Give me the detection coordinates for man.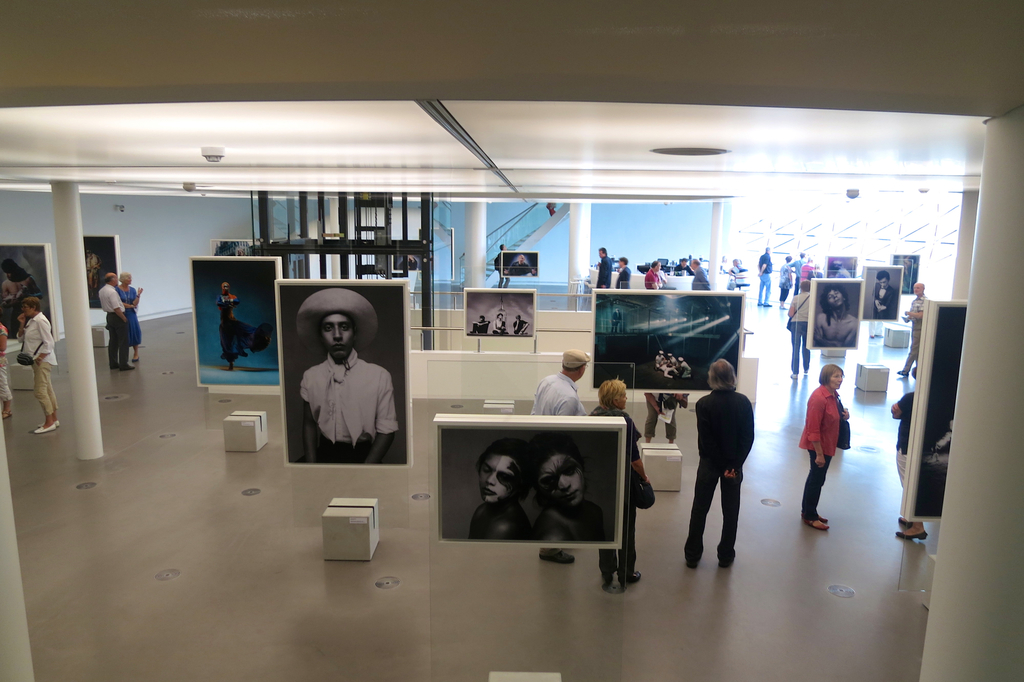
528/349/589/564.
